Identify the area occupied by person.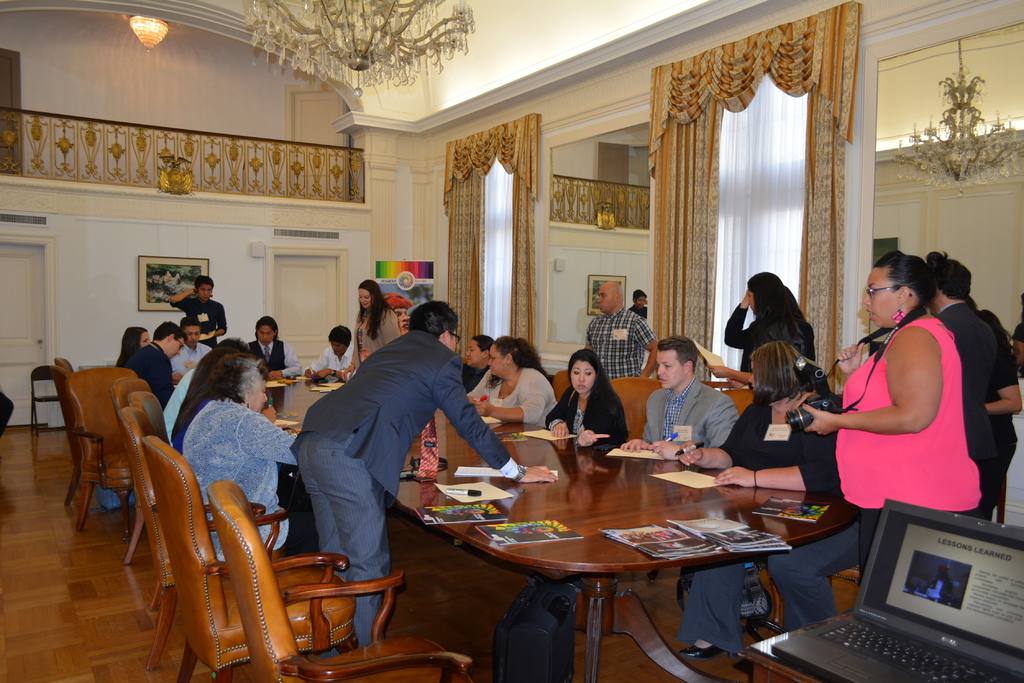
Area: bbox=(290, 298, 559, 647).
